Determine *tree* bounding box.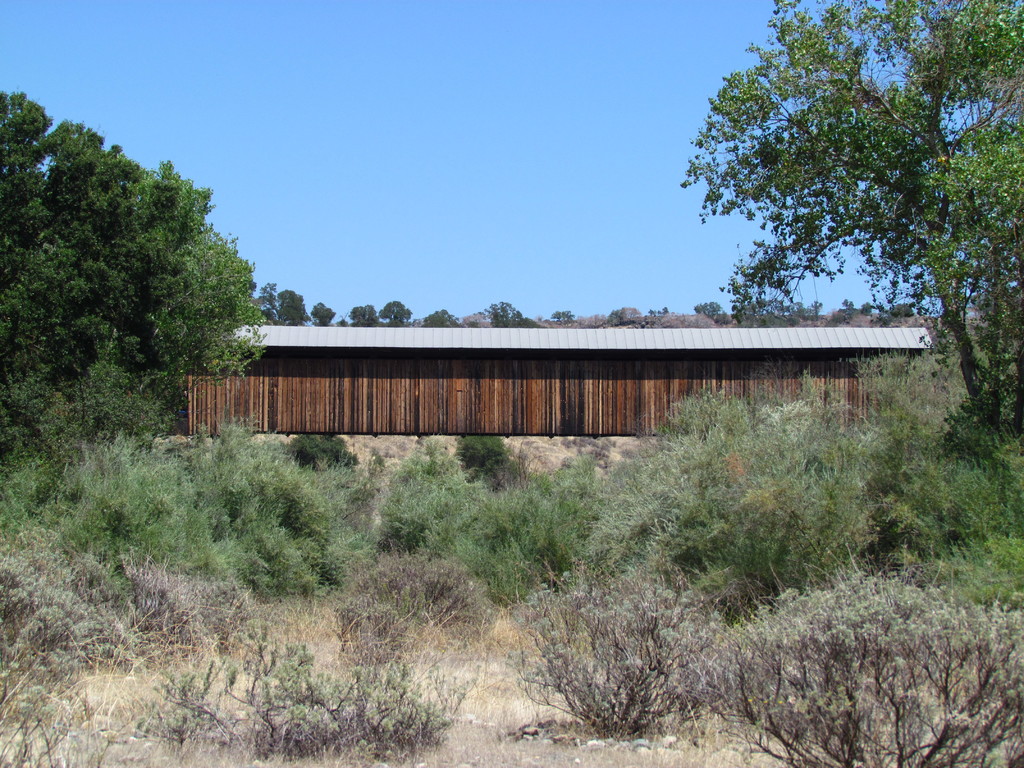
Determined: (x1=546, y1=307, x2=582, y2=321).
